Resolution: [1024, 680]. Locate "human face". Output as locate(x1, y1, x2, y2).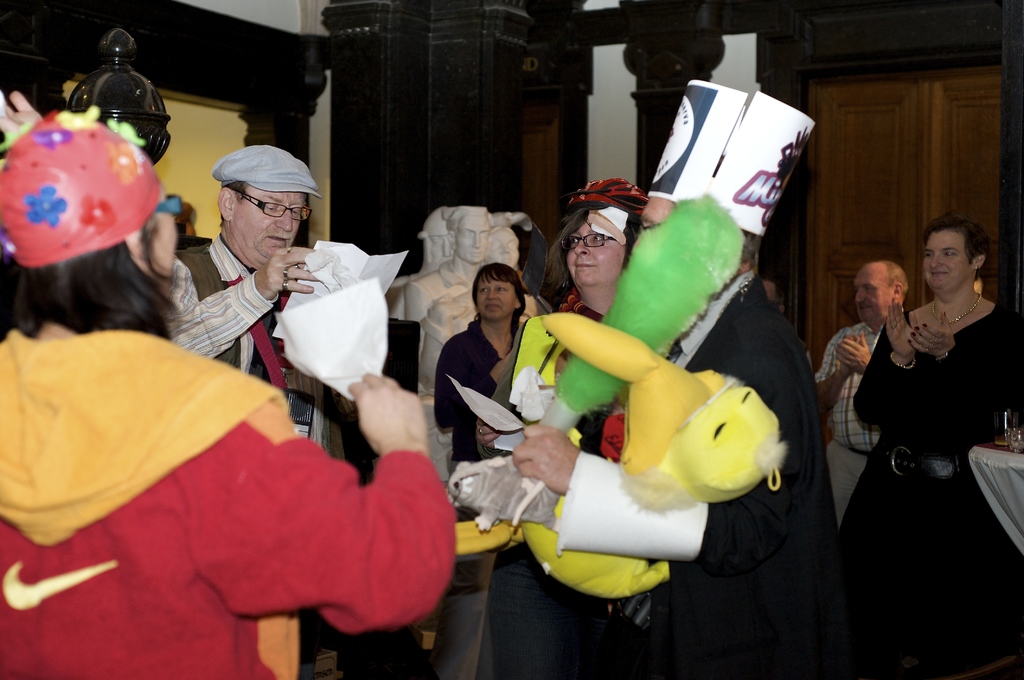
locate(640, 194, 675, 231).
